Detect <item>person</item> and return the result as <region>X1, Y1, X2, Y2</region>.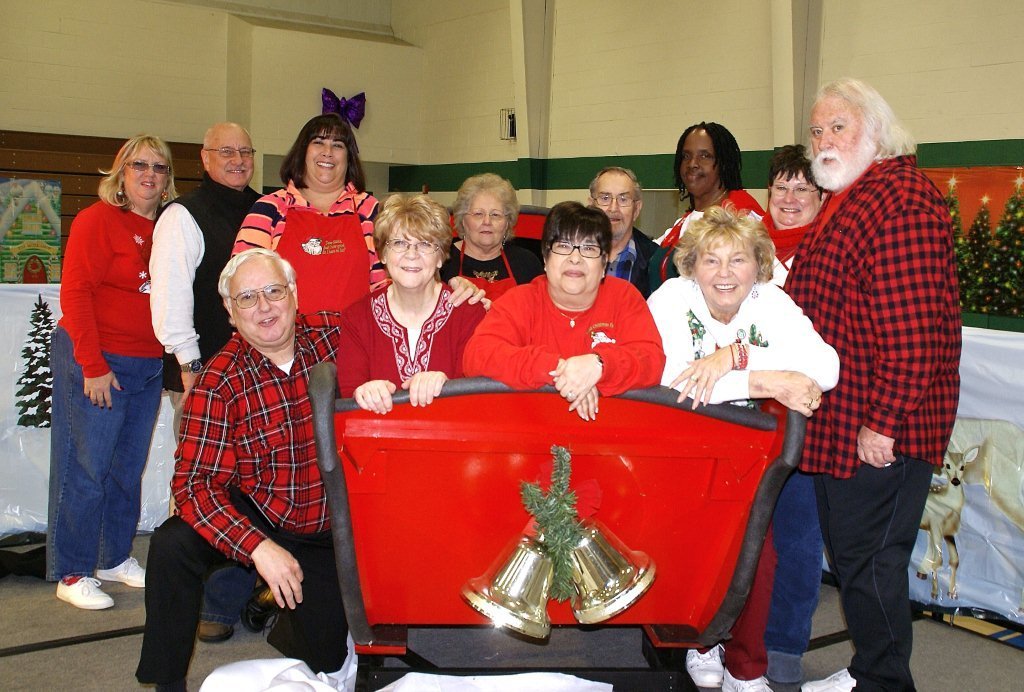
<region>632, 204, 809, 691</region>.
